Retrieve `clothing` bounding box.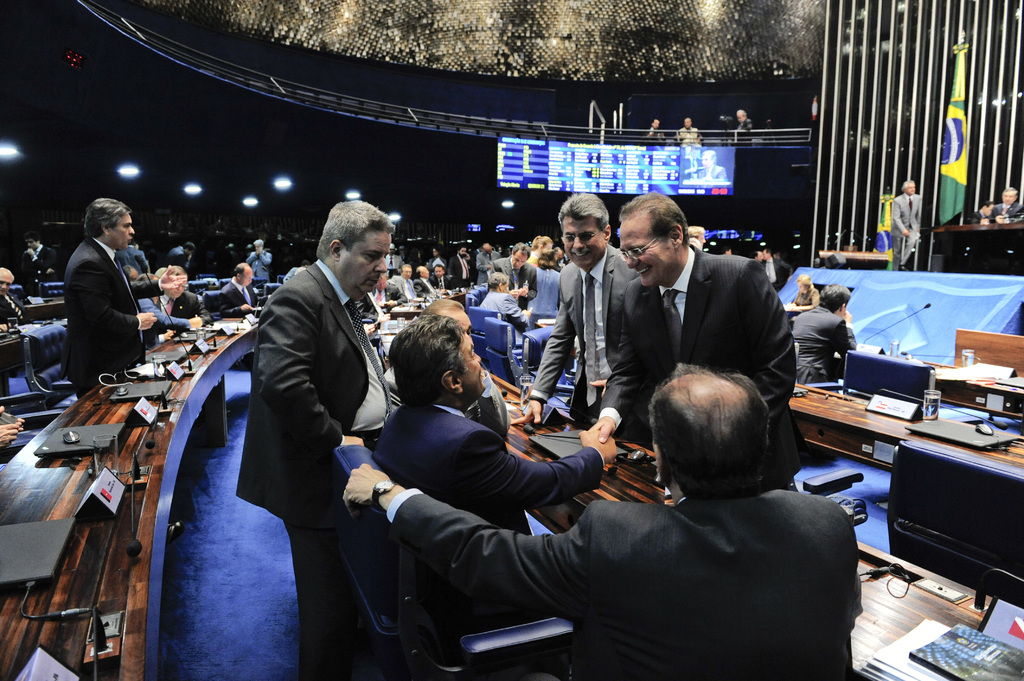
Bounding box: <region>600, 244, 814, 482</region>.
